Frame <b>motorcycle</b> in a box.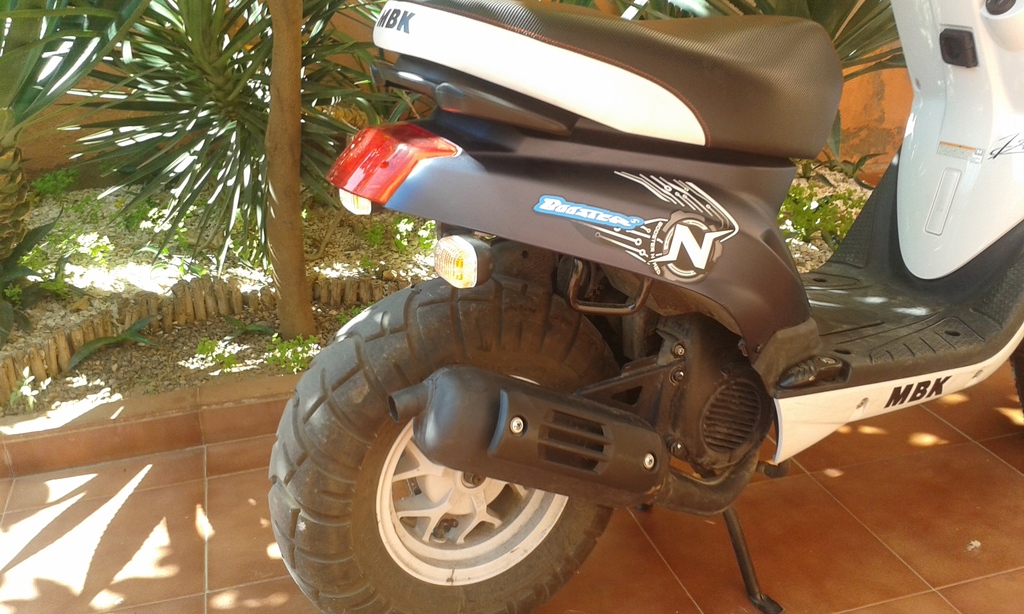
236/9/976/605.
